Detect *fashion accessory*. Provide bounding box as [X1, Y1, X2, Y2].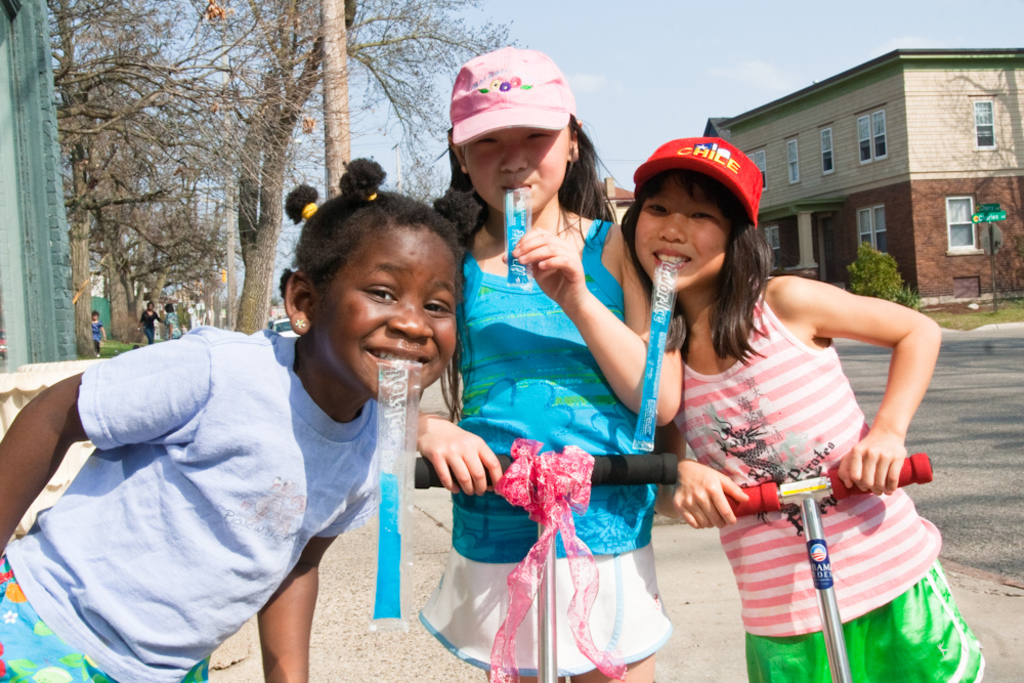
[295, 318, 306, 328].
